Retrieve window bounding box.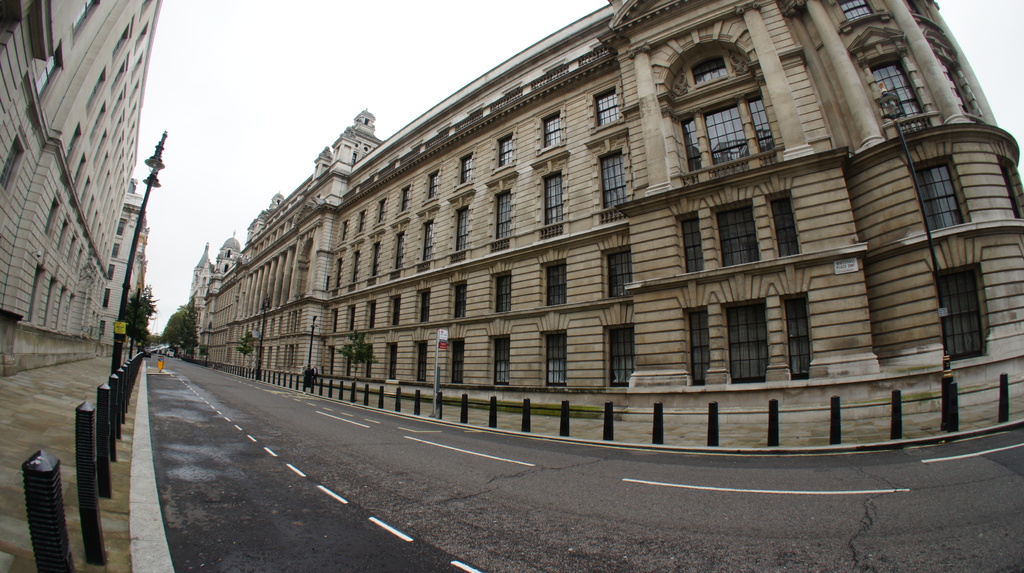
Bounding box: BBox(223, 264, 230, 274).
